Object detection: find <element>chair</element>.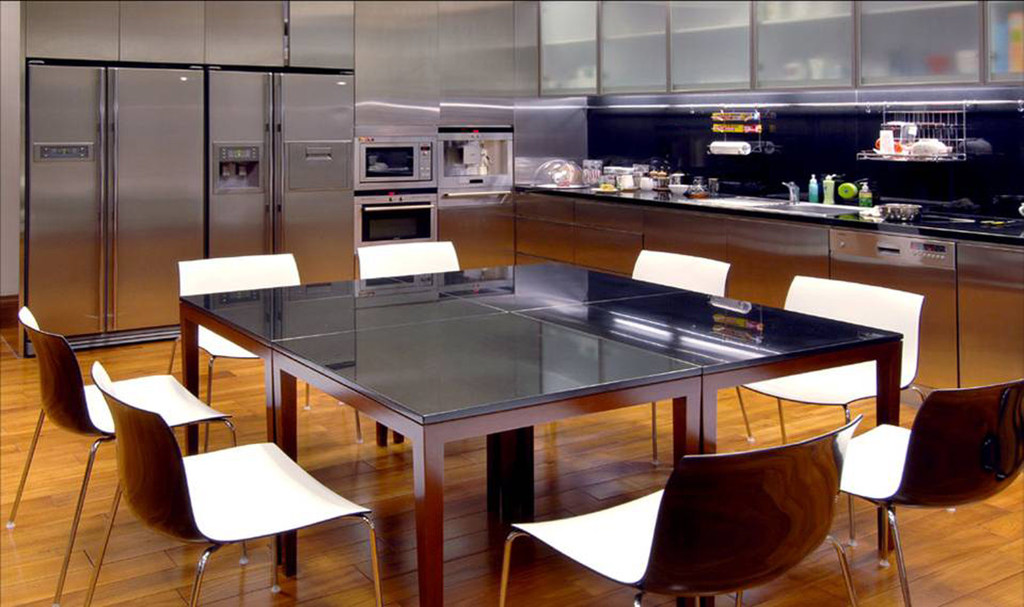
[647,251,762,464].
